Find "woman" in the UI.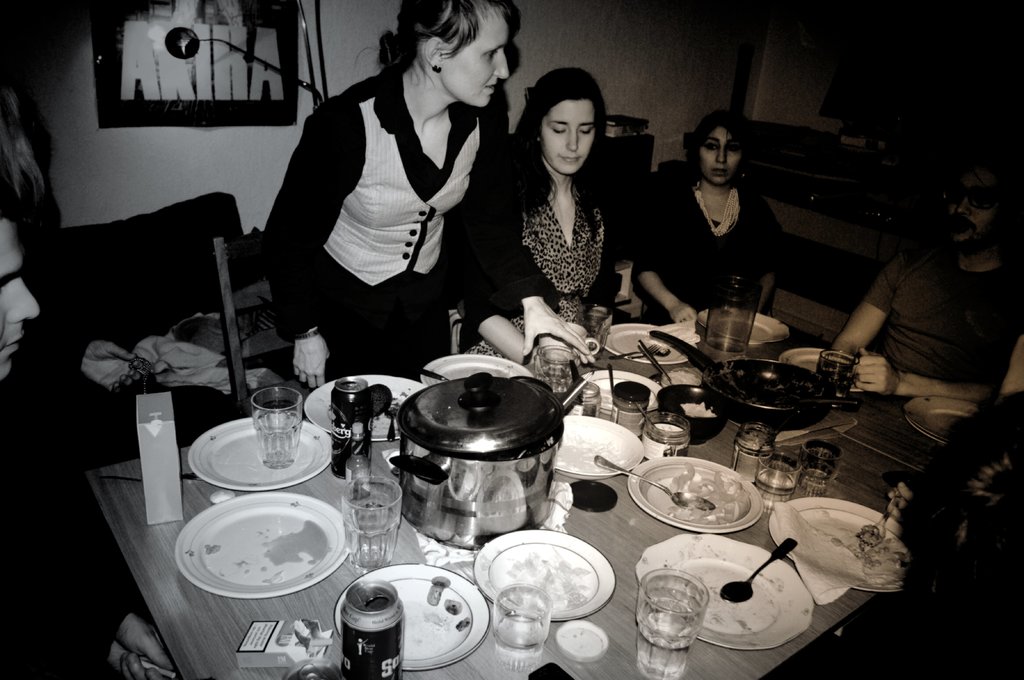
UI element at (632,106,783,342).
